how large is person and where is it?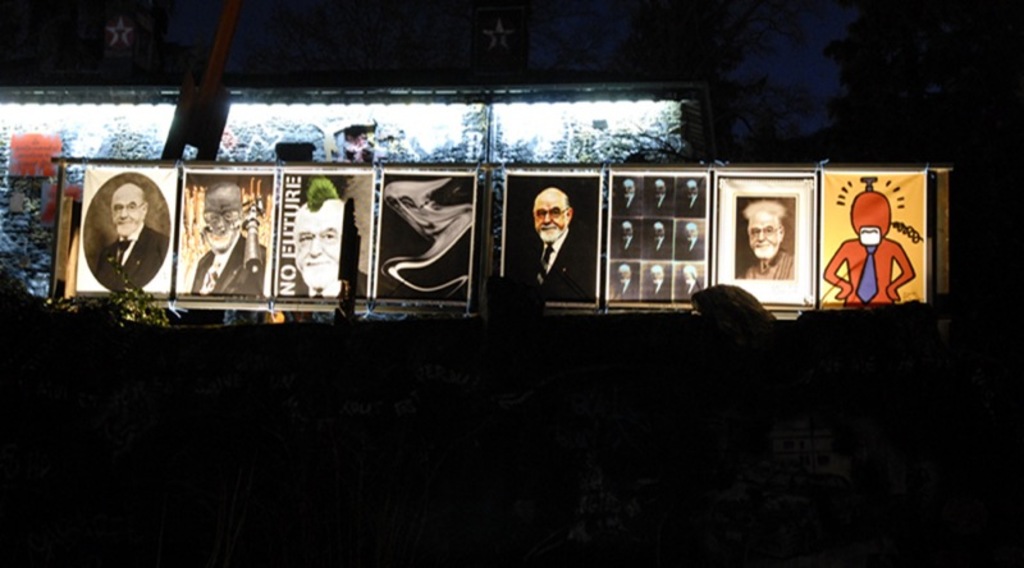
Bounding box: bbox=(608, 264, 636, 298).
